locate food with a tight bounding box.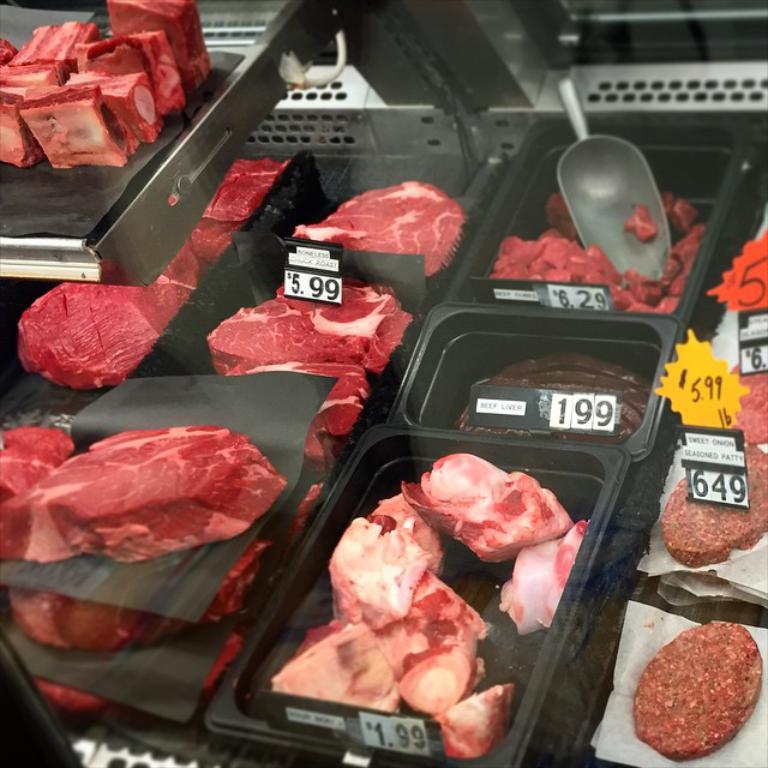
658, 443, 767, 570.
